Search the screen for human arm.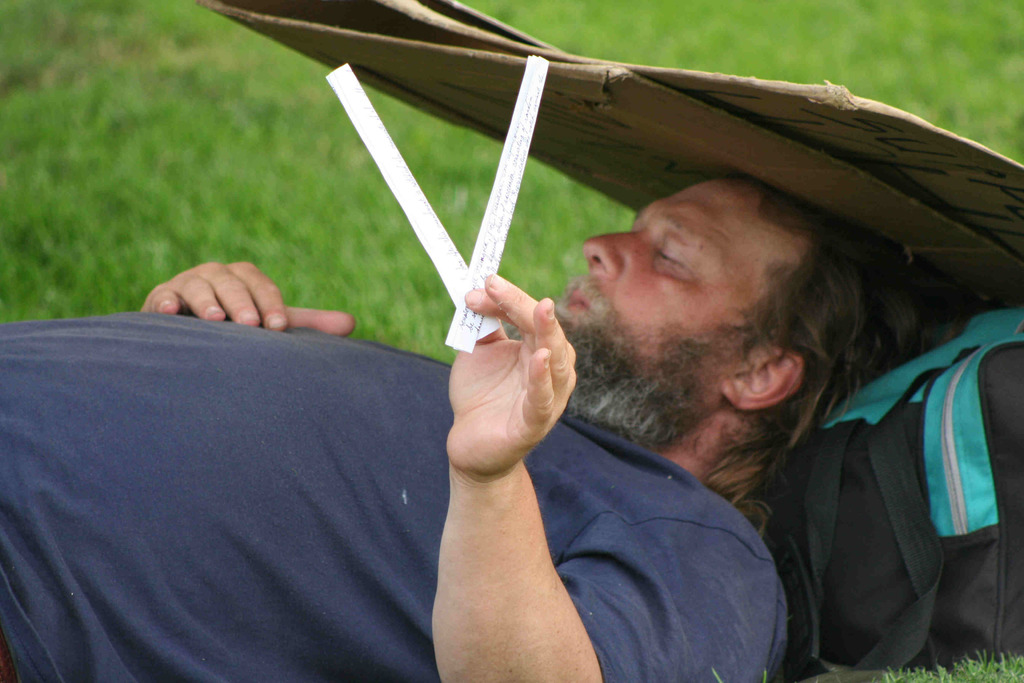
Found at detection(413, 311, 727, 667).
